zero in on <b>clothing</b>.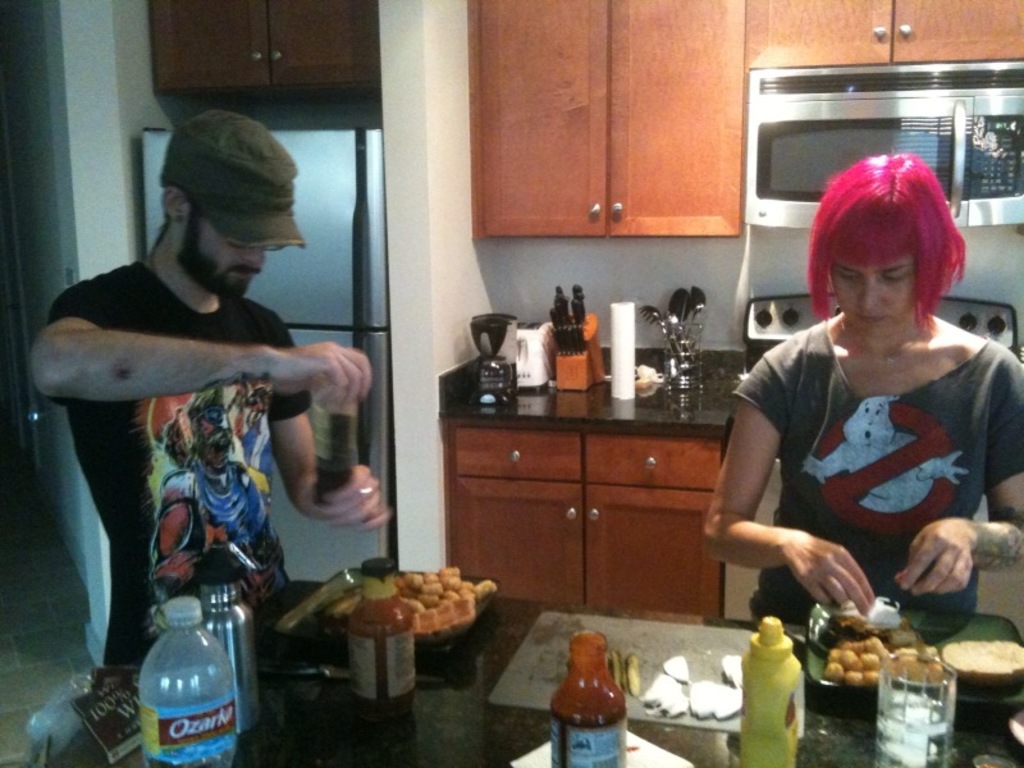
Zeroed in: crop(726, 275, 998, 648).
